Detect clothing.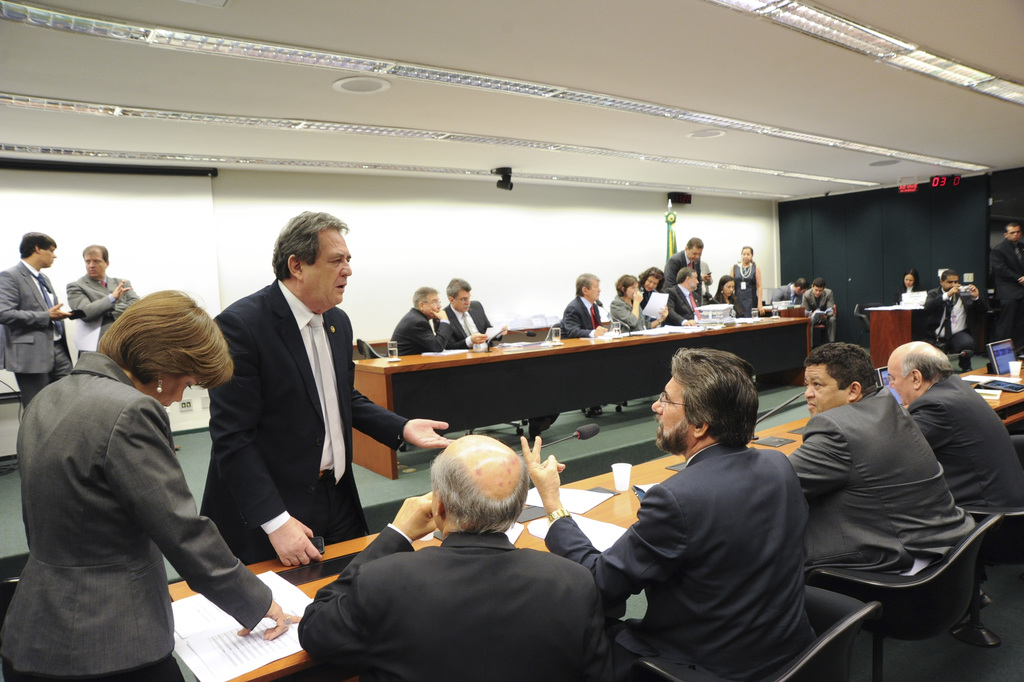
Detected at region(772, 283, 802, 313).
